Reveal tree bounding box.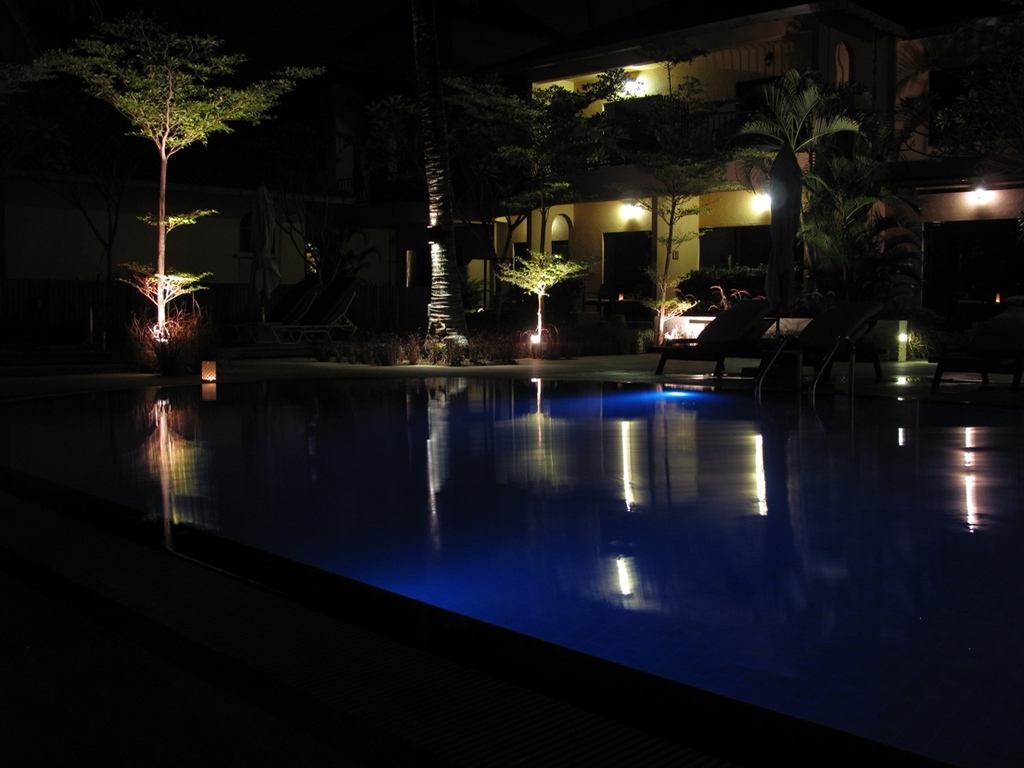
Revealed: bbox(443, 49, 640, 233).
